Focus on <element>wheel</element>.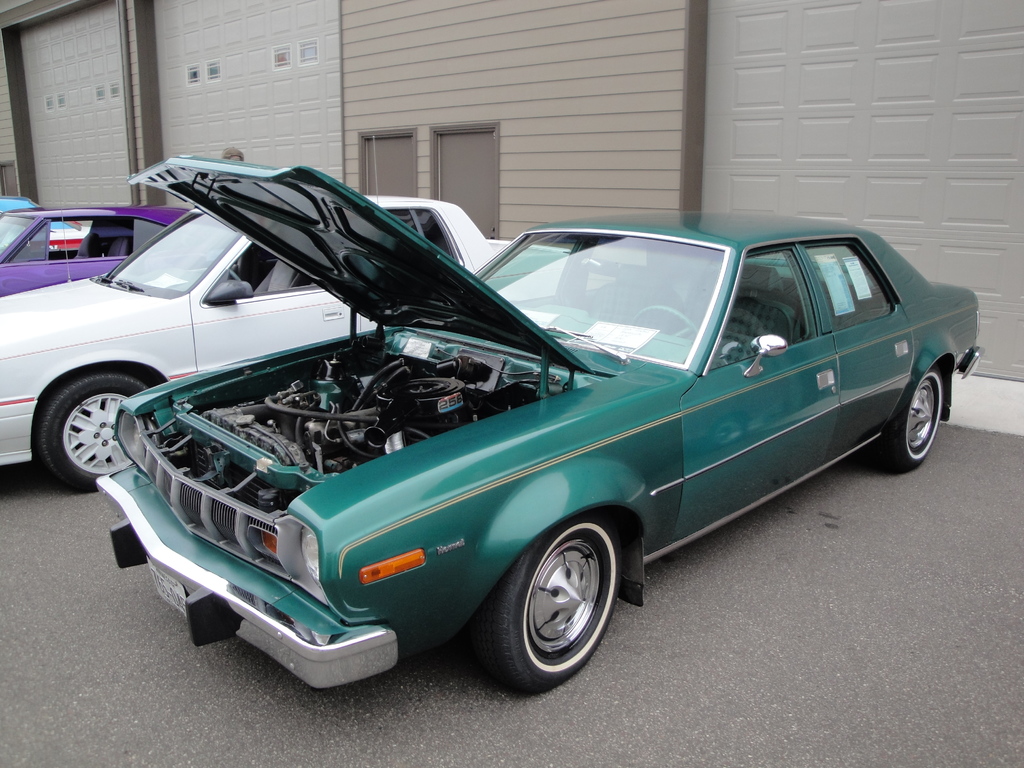
Focused at (left=467, top=507, right=625, bottom=696).
